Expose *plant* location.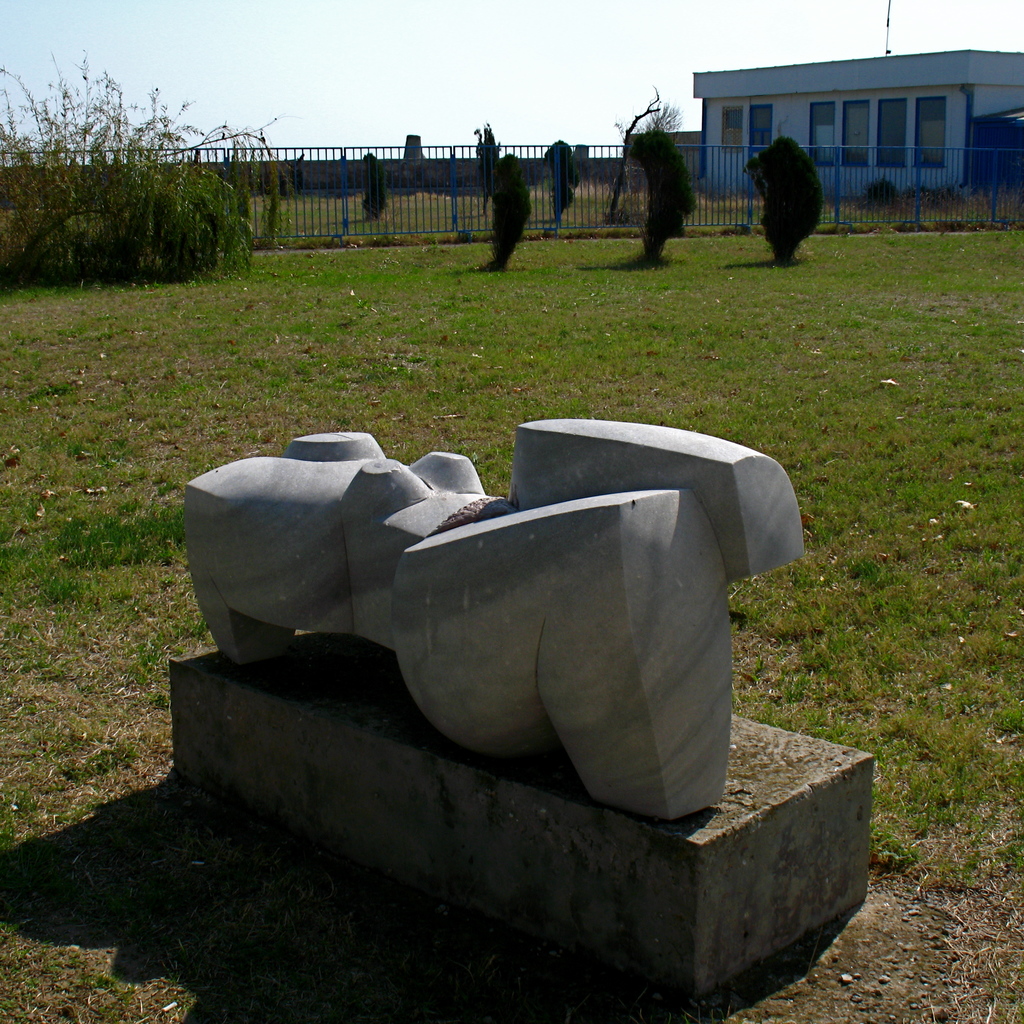
Exposed at x1=863, y1=175, x2=899, y2=204.
